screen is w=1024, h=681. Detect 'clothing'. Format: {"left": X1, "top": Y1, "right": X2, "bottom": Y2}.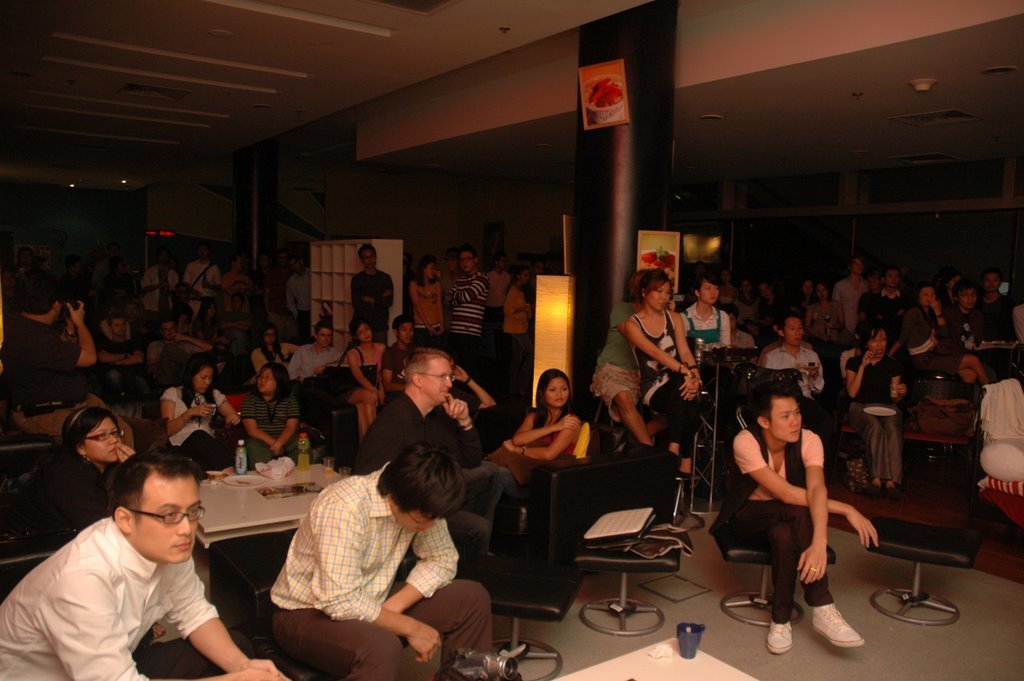
{"left": 158, "top": 383, "right": 231, "bottom": 468}.
